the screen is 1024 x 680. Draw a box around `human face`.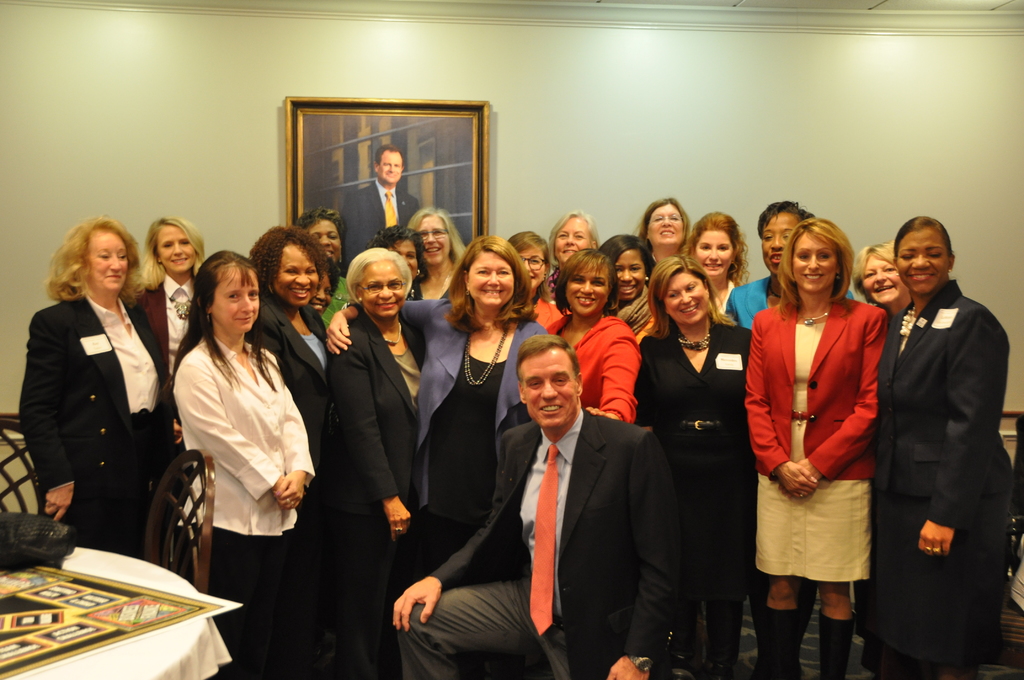
crop(310, 222, 344, 264).
